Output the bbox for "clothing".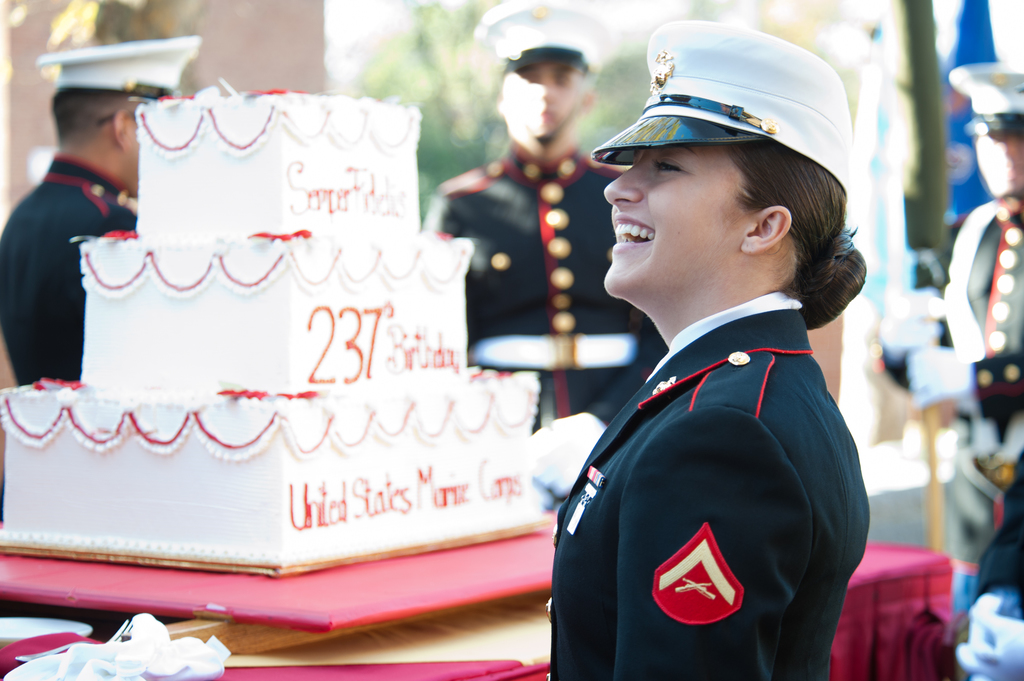
x1=426 y1=141 x2=673 y2=425.
